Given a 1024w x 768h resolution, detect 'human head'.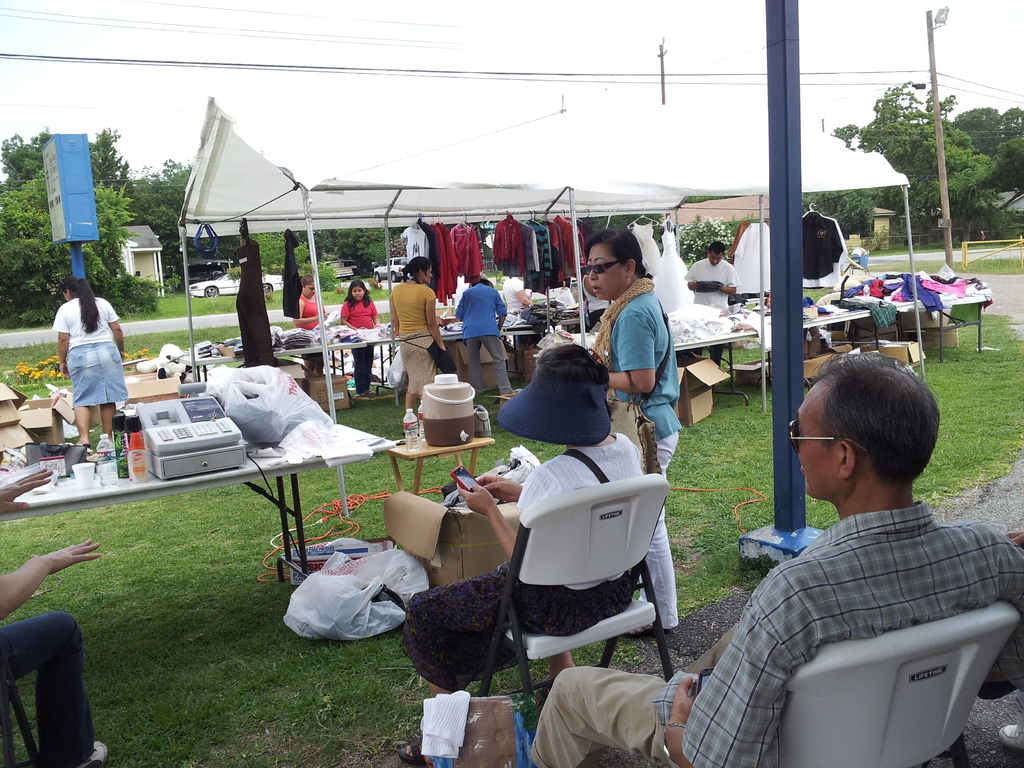
(494, 340, 611, 447).
